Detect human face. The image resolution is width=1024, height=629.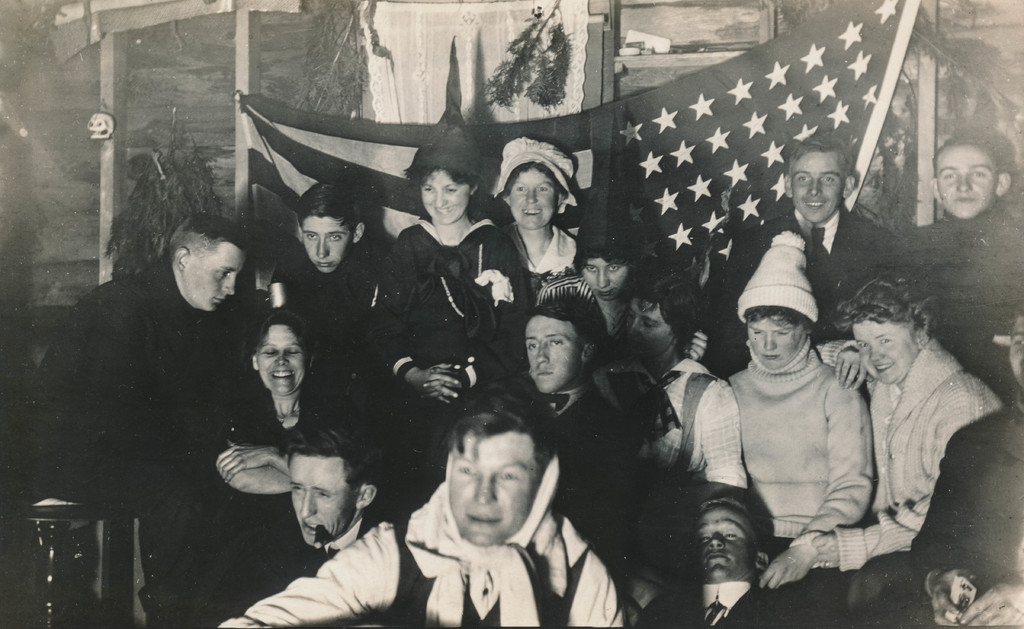
(623, 306, 675, 362).
